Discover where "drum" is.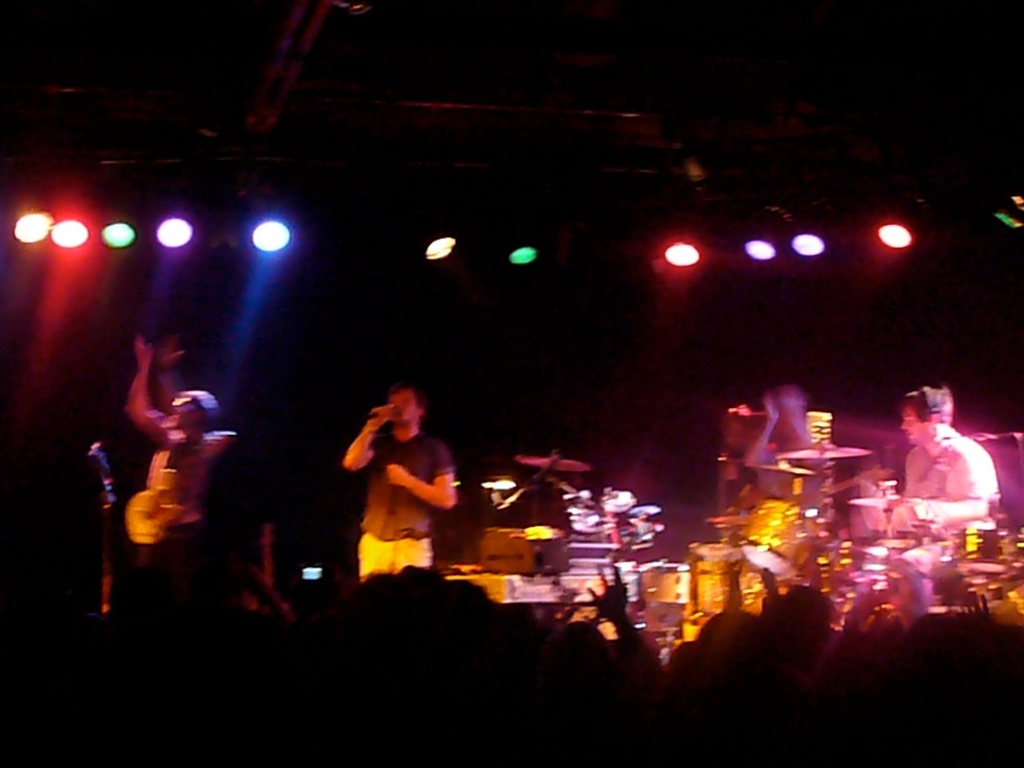
Discovered at region(731, 496, 835, 576).
